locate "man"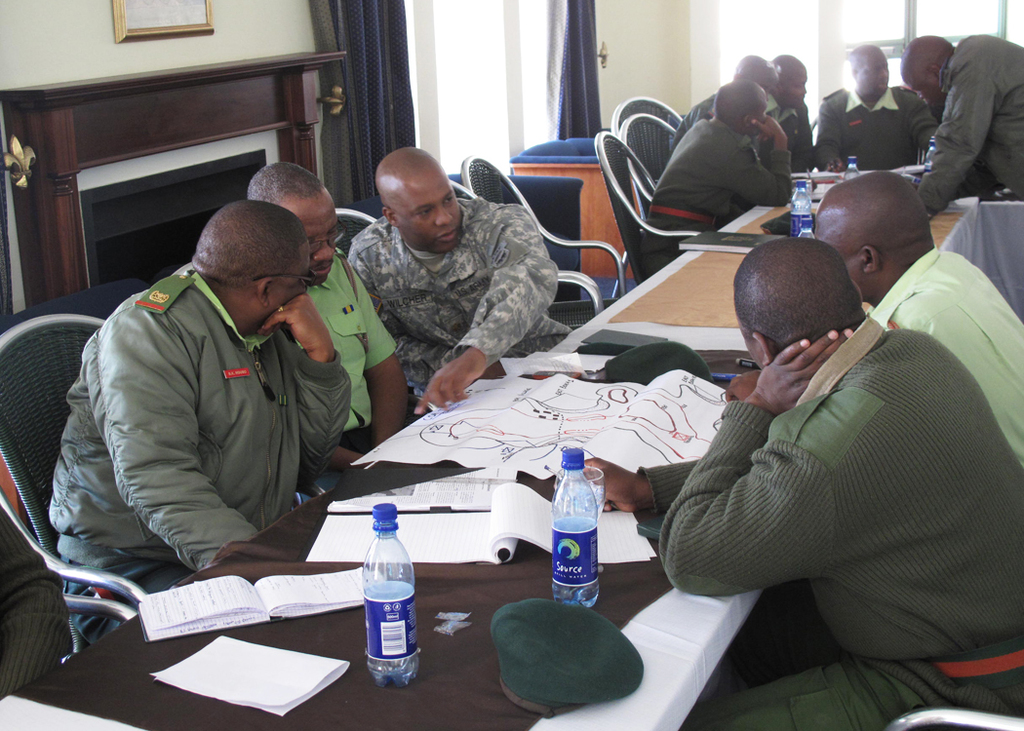
[59, 179, 375, 590]
